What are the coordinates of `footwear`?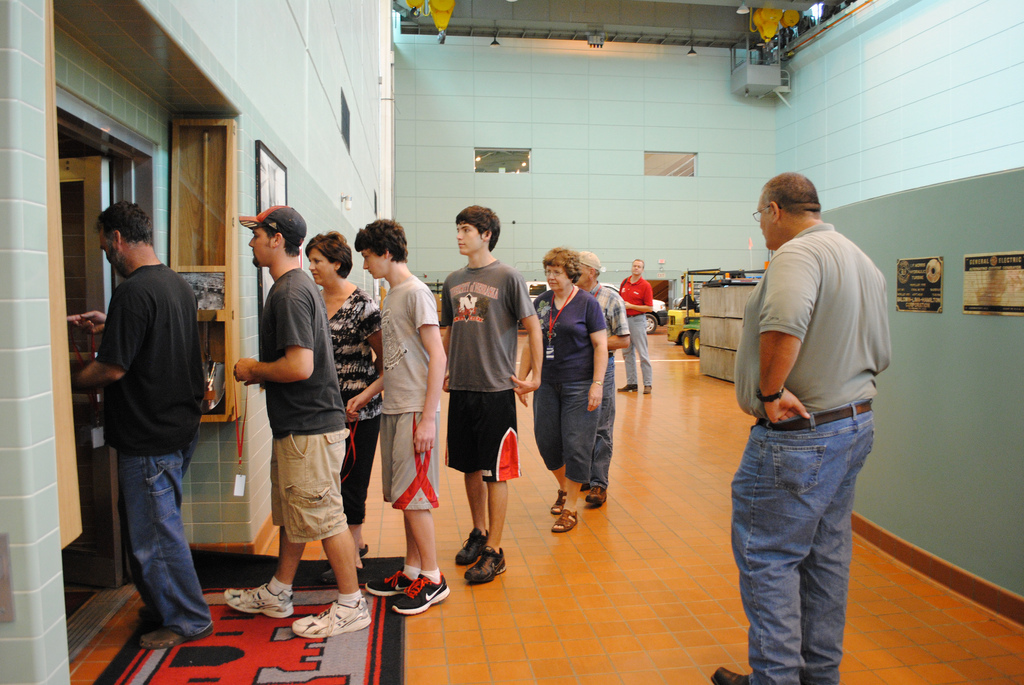
642 383 654 393.
